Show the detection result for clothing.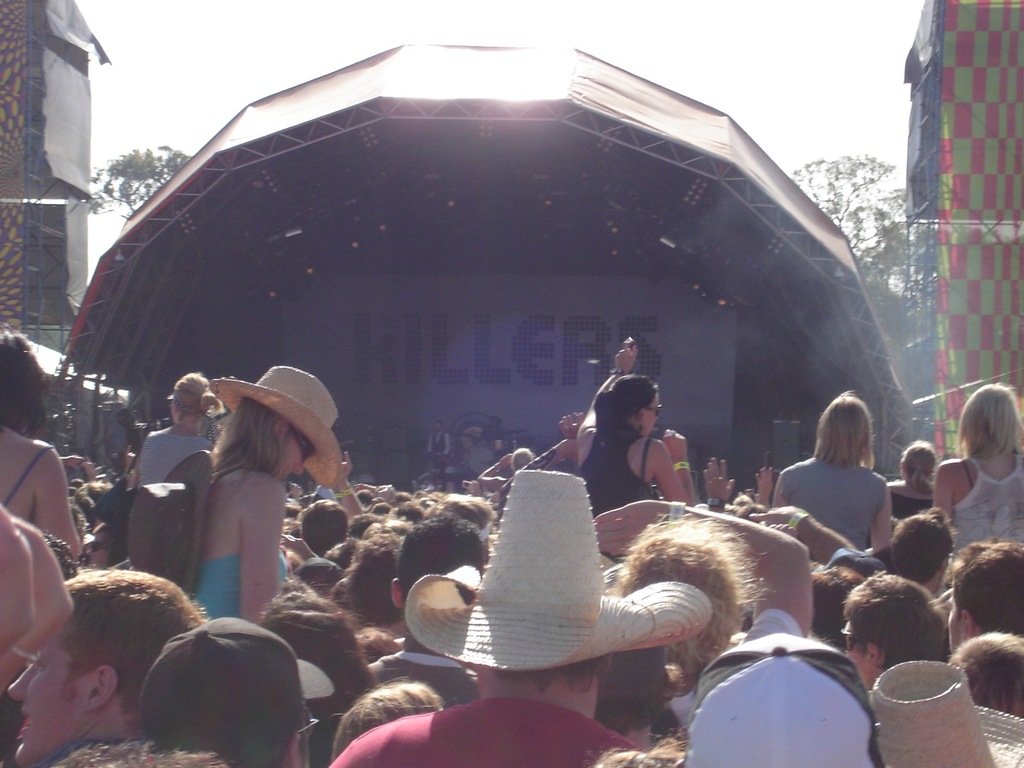
[left=134, top=408, right=208, bottom=482].
